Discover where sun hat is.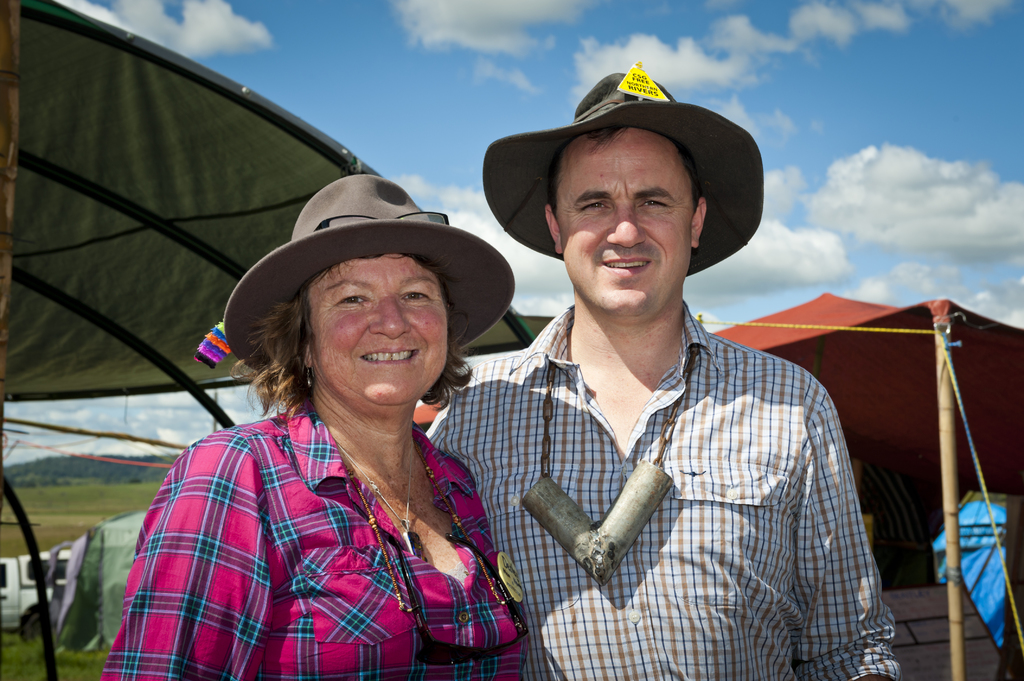
Discovered at <box>186,172,514,382</box>.
